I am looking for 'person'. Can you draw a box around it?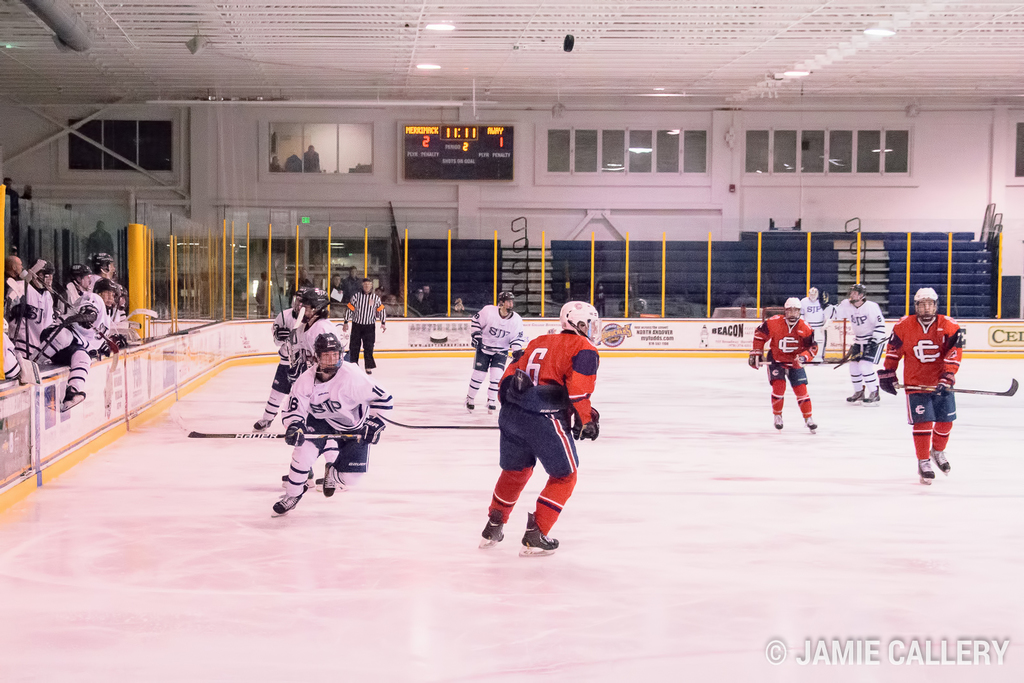
Sure, the bounding box is <bbox>746, 297, 817, 434</bbox>.
